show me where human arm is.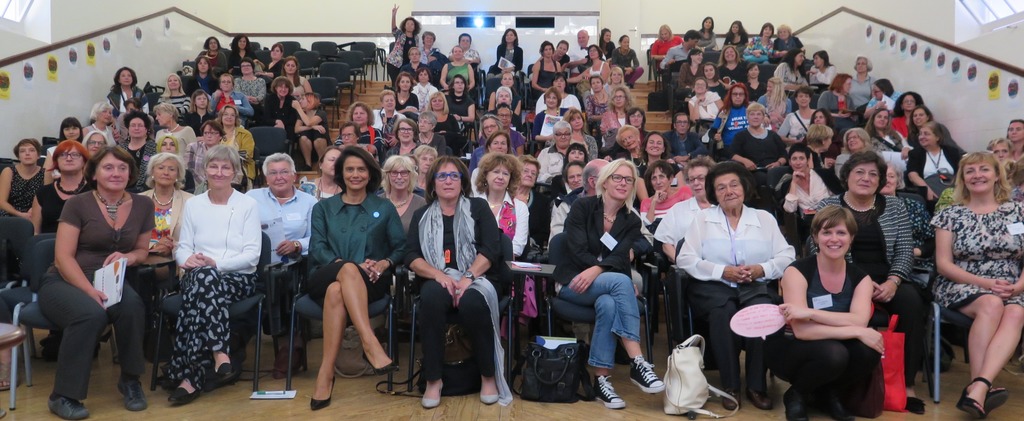
human arm is at region(273, 107, 292, 132).
